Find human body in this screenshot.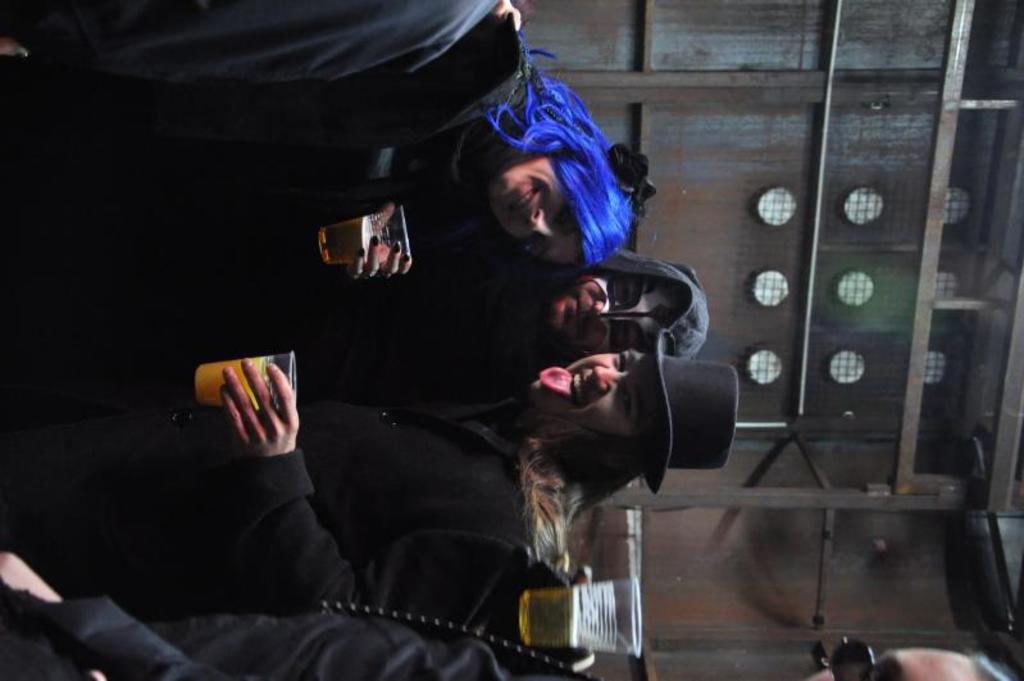
The bounding box for human body is crop(0, 548, 1023, 680).
